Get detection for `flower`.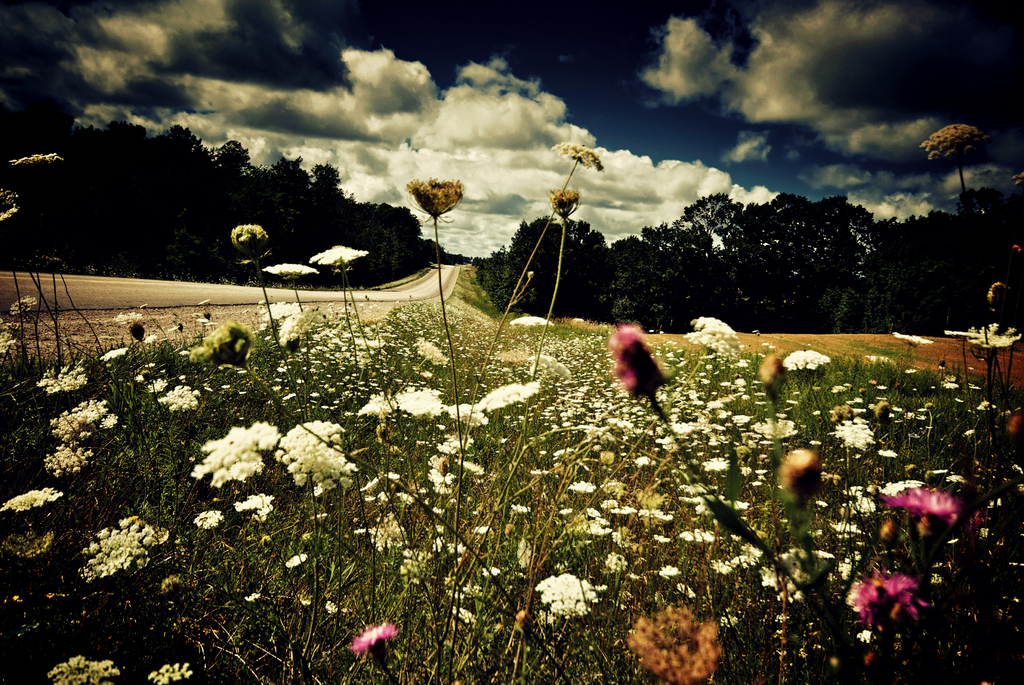
Detection: x1=243, y1=589, x2=266, y2=606.
